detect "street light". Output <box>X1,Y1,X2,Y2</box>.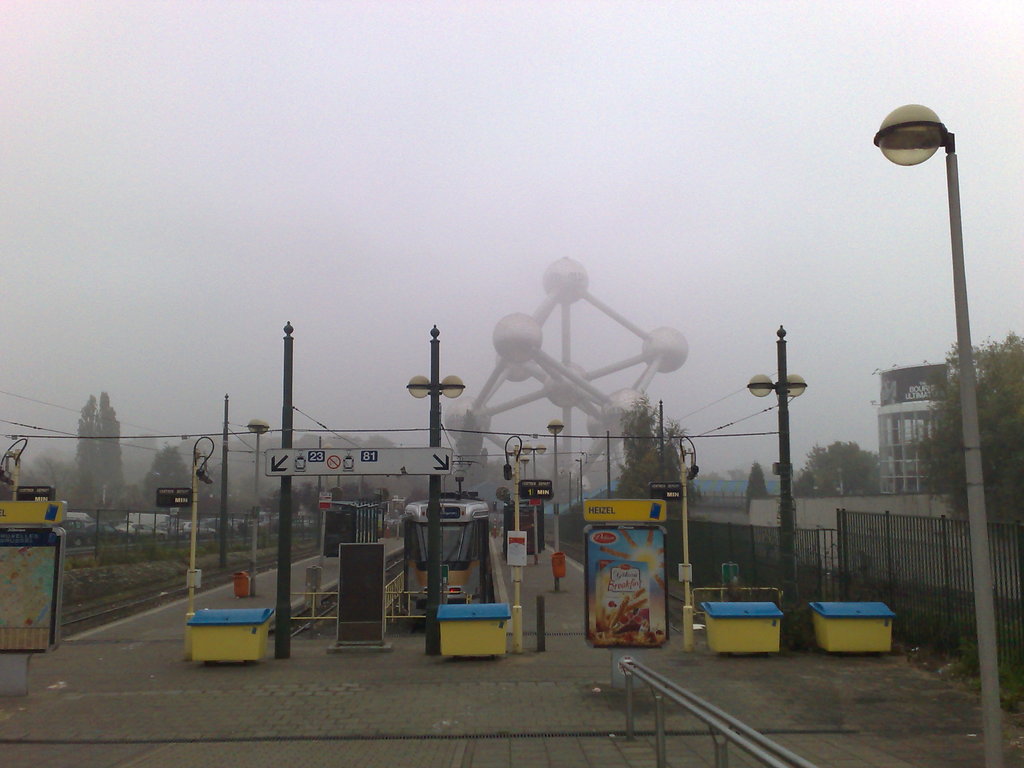
<box>573,459,584,508</box>.
